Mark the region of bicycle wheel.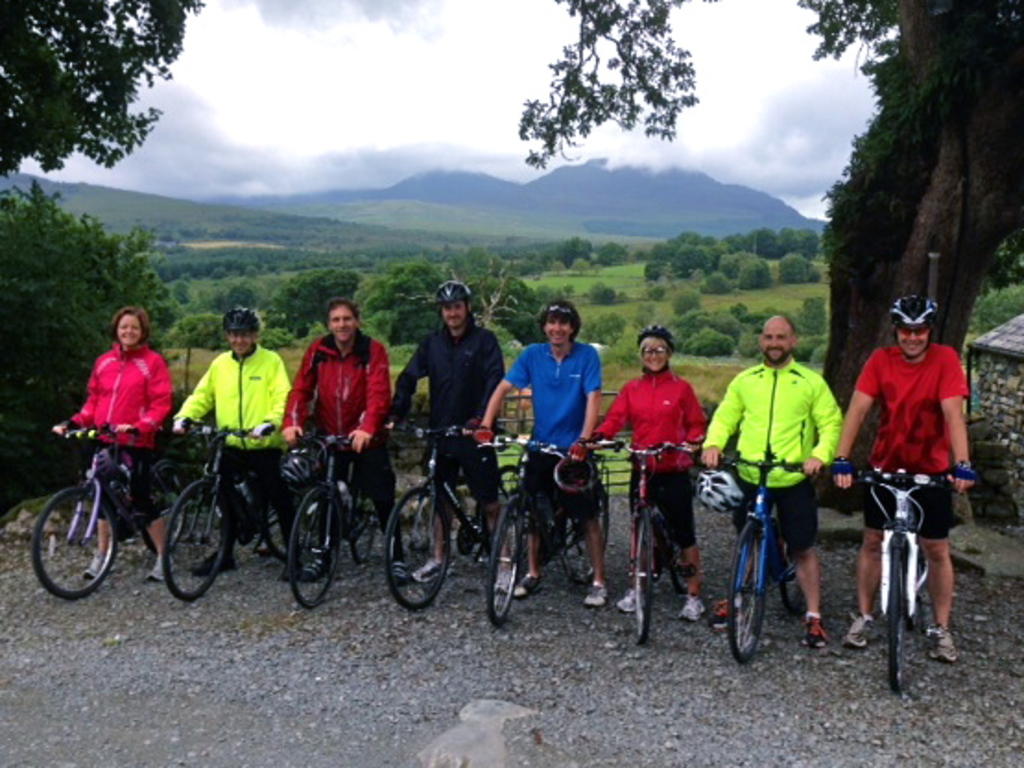
Region: <box>284,487,341,607</box>.
